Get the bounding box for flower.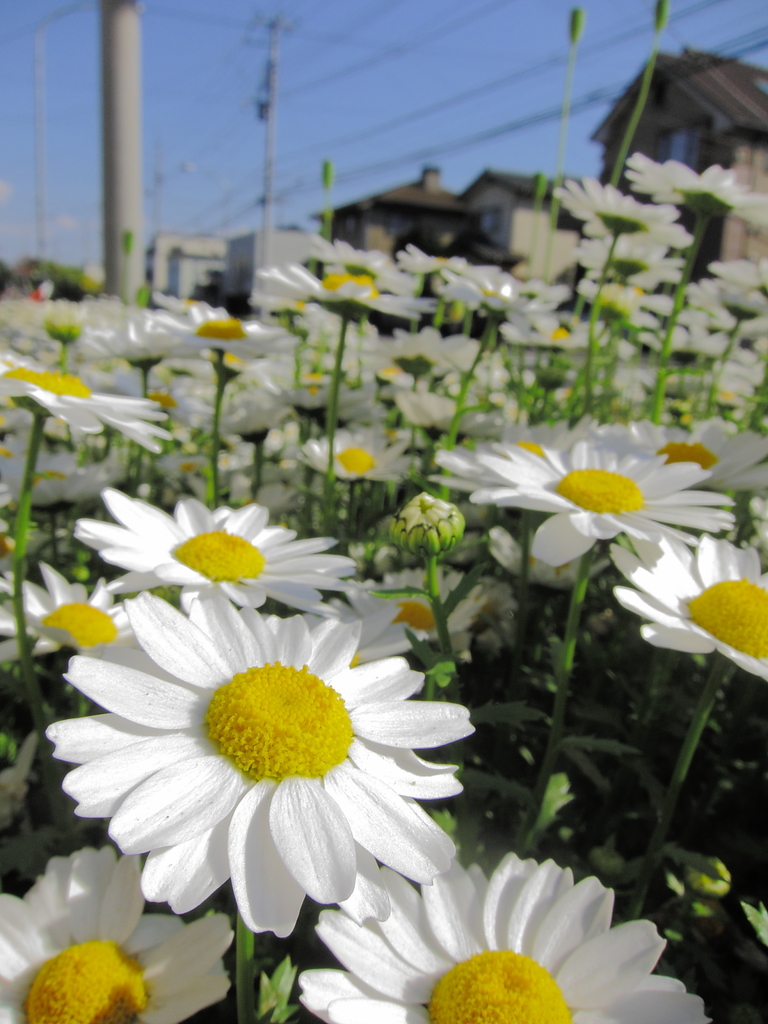
[x1=0, y1=842, x2=240, y2=1023].
